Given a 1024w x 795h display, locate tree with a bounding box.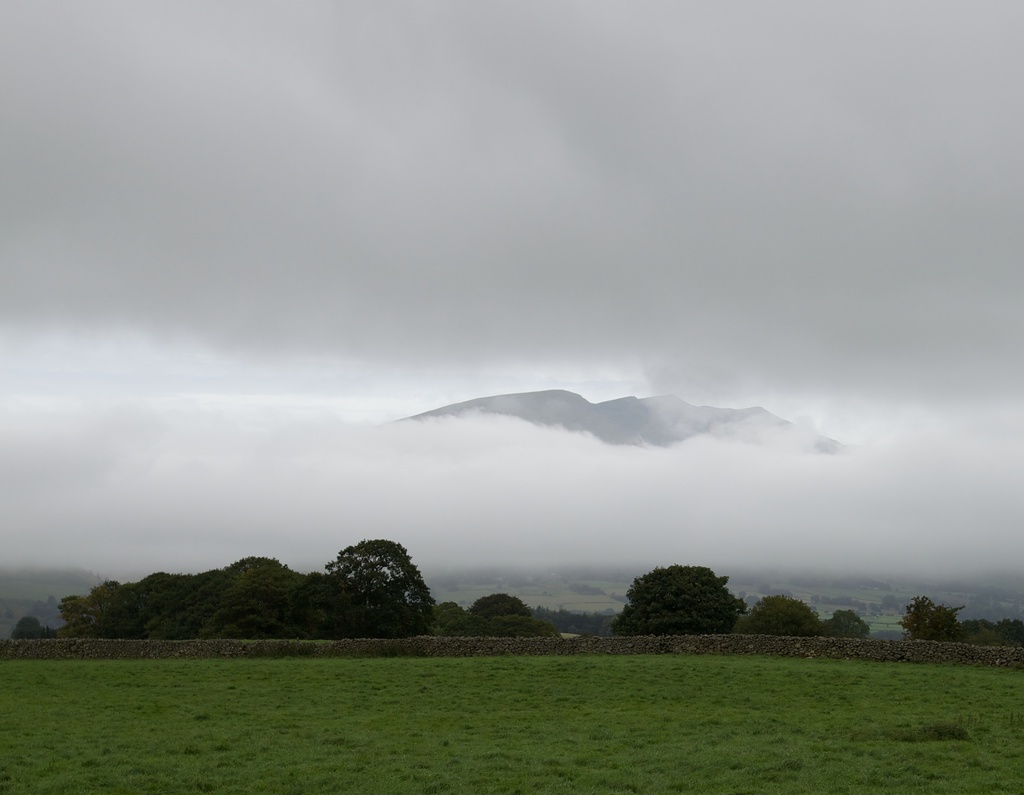
Located: 817/606/871/637.
